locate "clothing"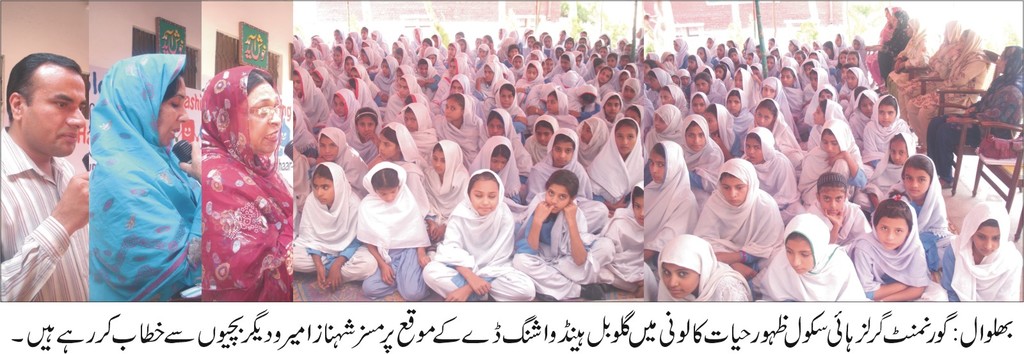
[566, 87, 602, 118]
